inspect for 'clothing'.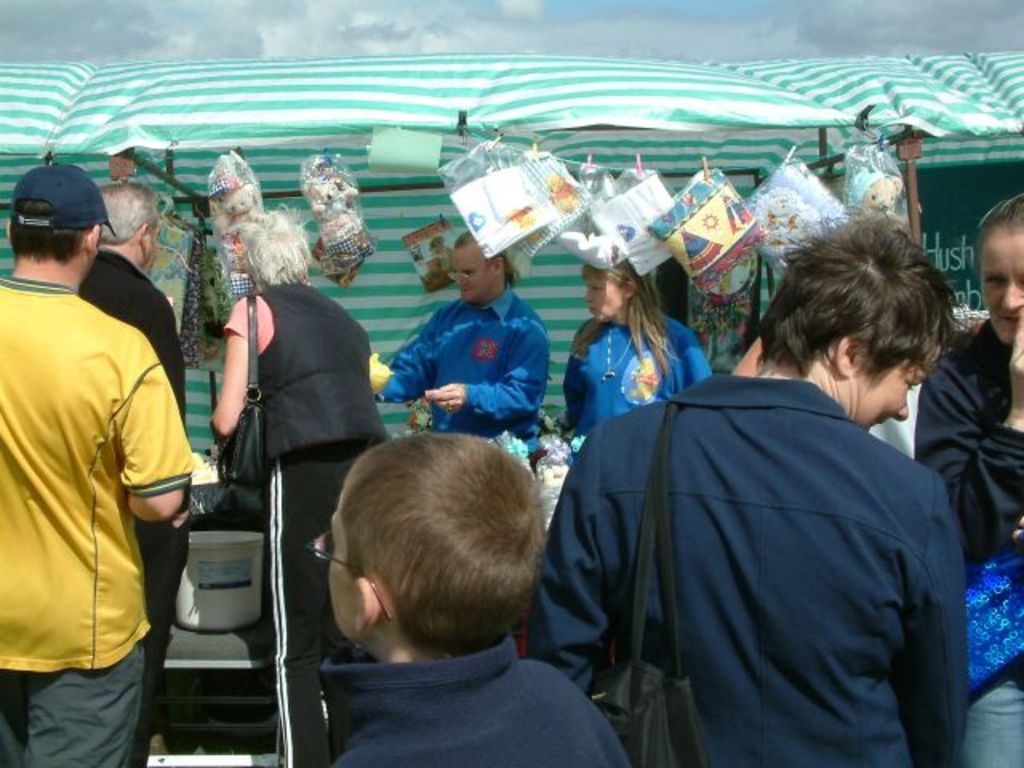
Inspection: 915:309:1022:766.
